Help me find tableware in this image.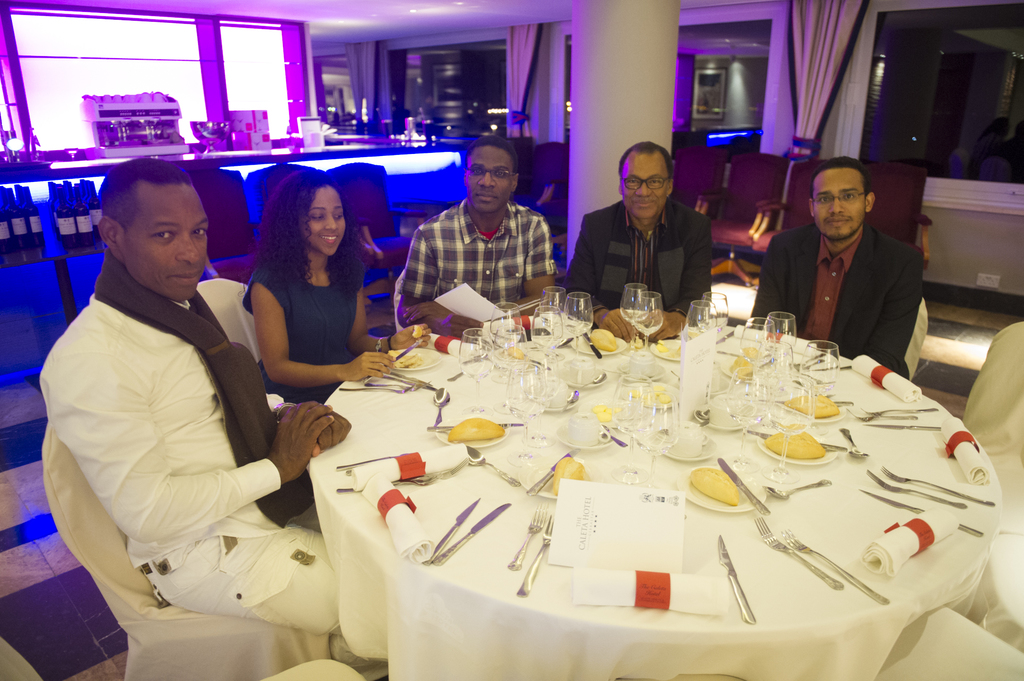
Found it: [x1=879, y1=461, x2=994, y2=504].
